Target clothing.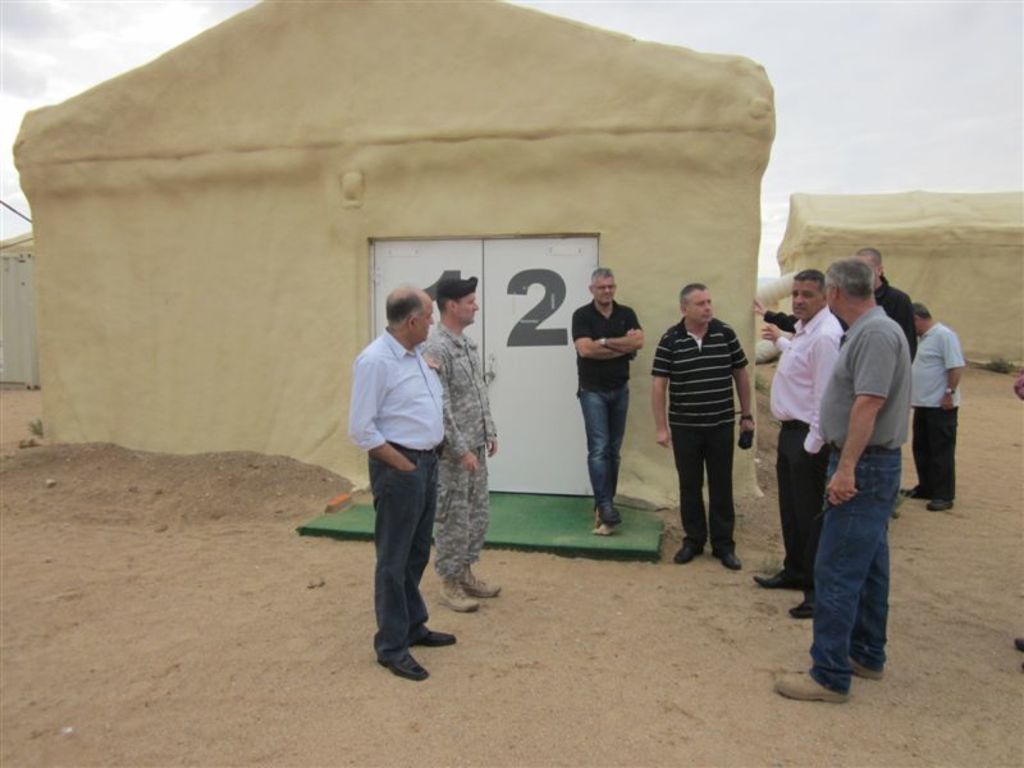
Target region: bbox=(795, 252, 916, 686).
